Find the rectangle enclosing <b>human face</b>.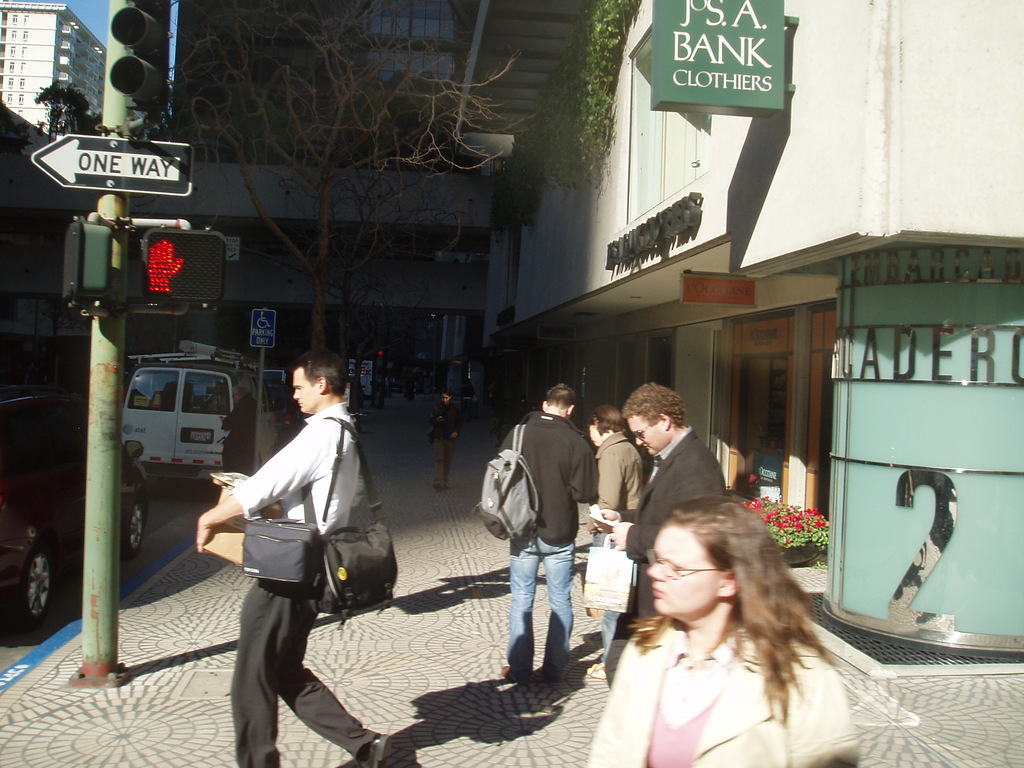
{"left": 439, "top": 394, "right": 452, "bottom": 404}.
